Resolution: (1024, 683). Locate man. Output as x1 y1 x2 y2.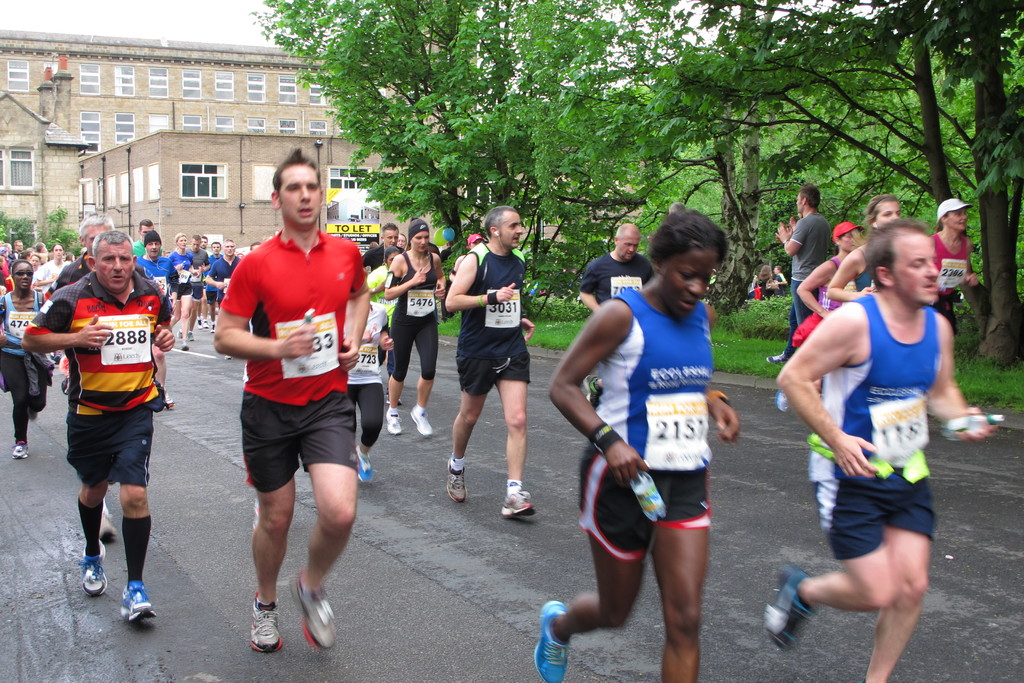
19 226 176 623.
